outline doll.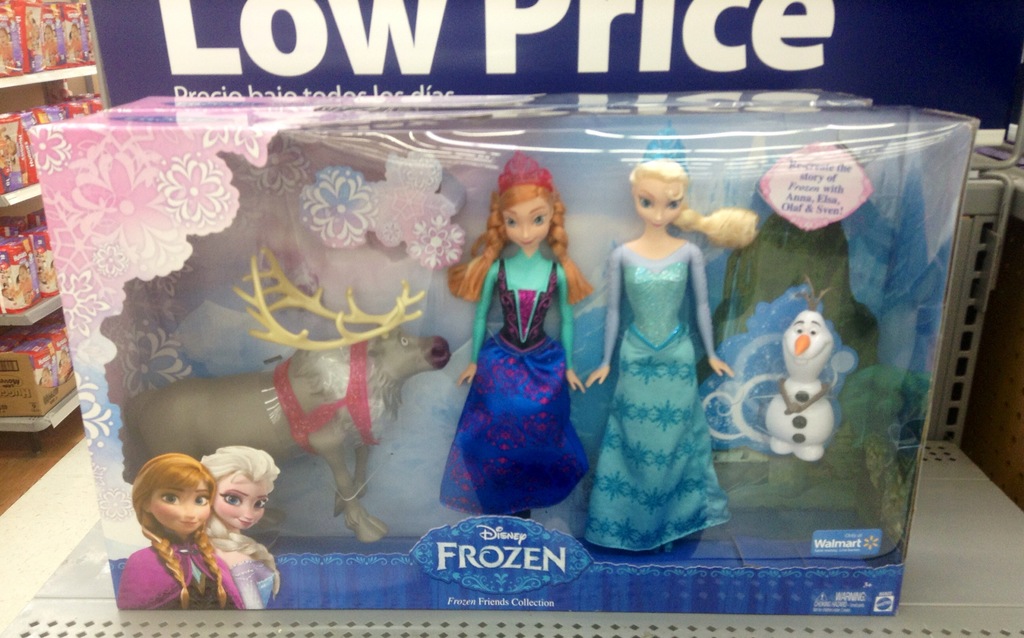
Outline: 440/148/596/514.
